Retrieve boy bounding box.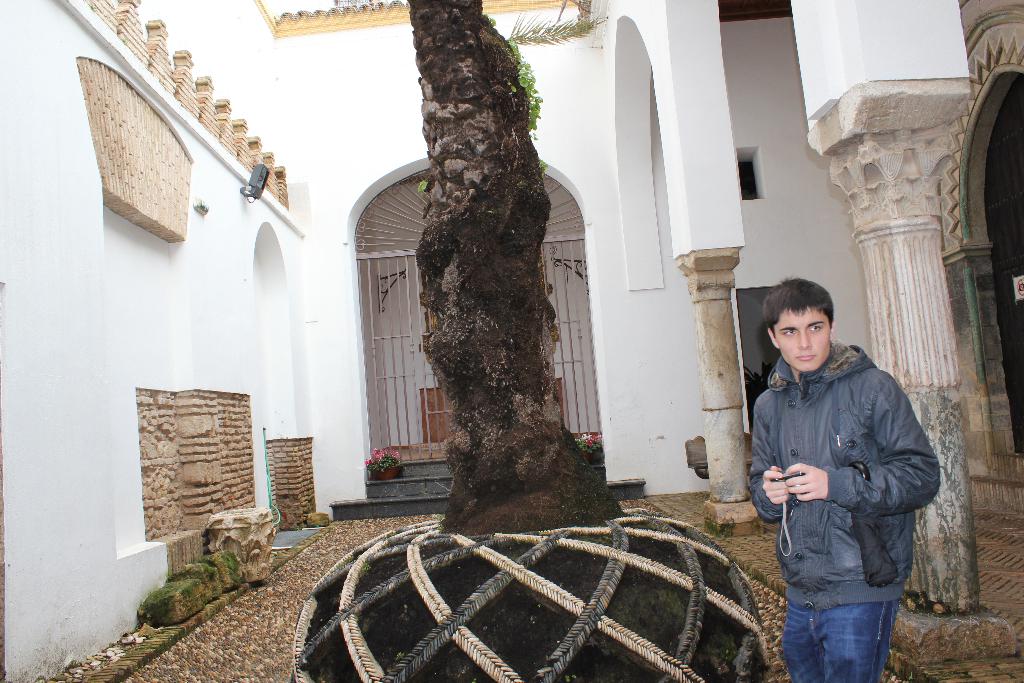
Bounding box: 742,261,944,682.
